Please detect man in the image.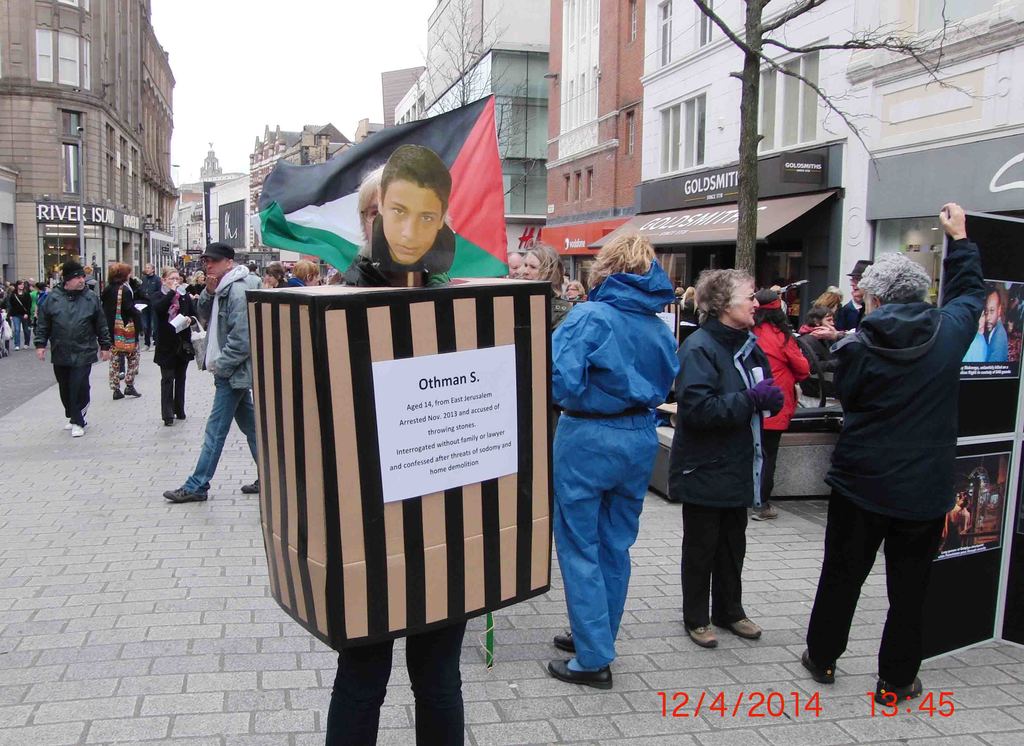
368,143,456,276.
